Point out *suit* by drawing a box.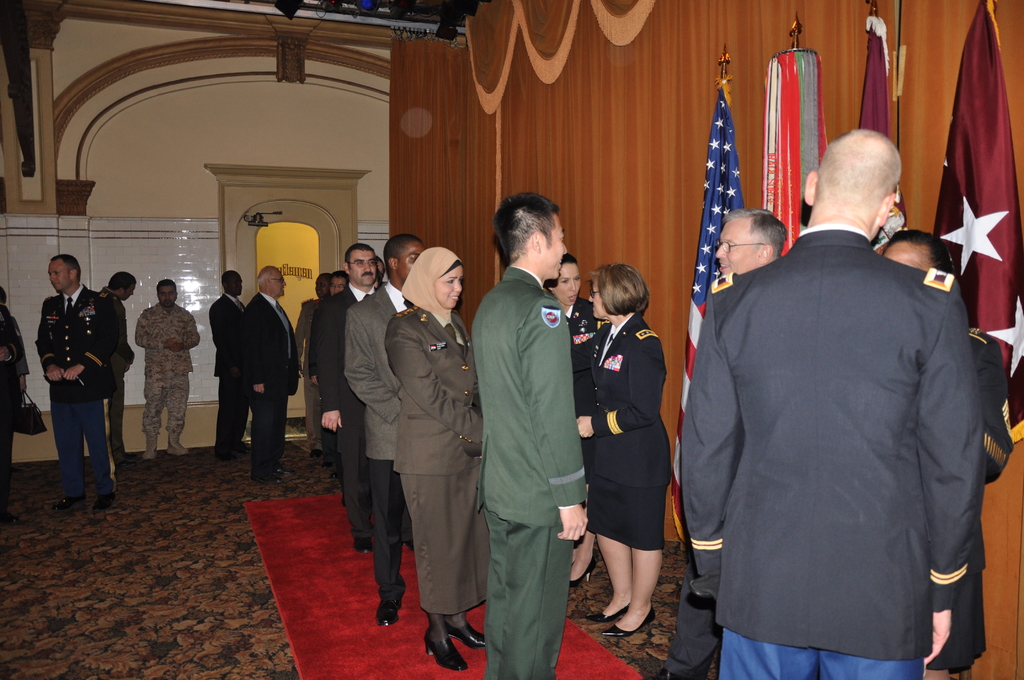
locate(930, 327, 1018, 672).
